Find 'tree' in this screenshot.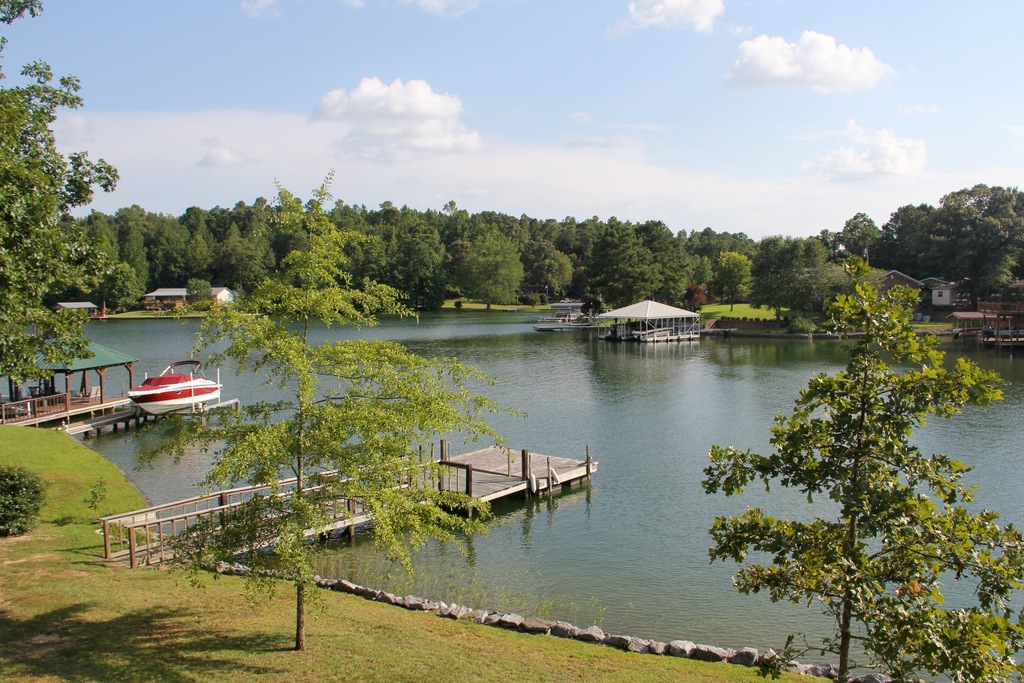
The bounding box for 'tree' is (886, 172, 1023, 299).
